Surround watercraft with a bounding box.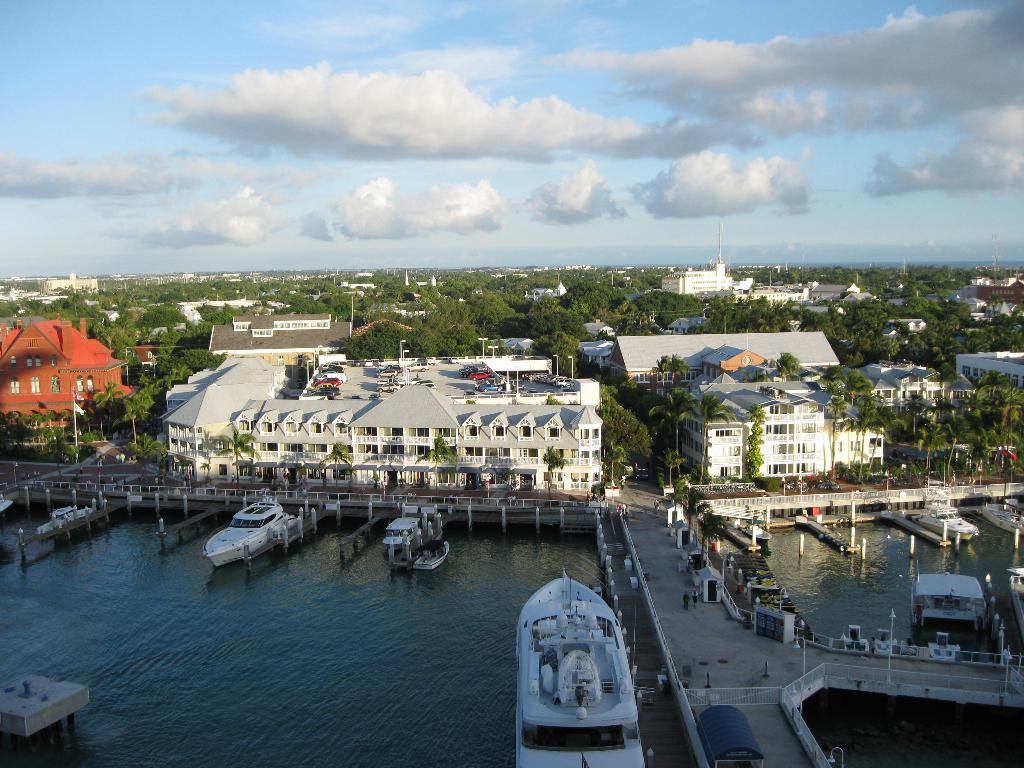
{"x1": 412, "y1": 539, "x2": 450, "y2": 569}.
